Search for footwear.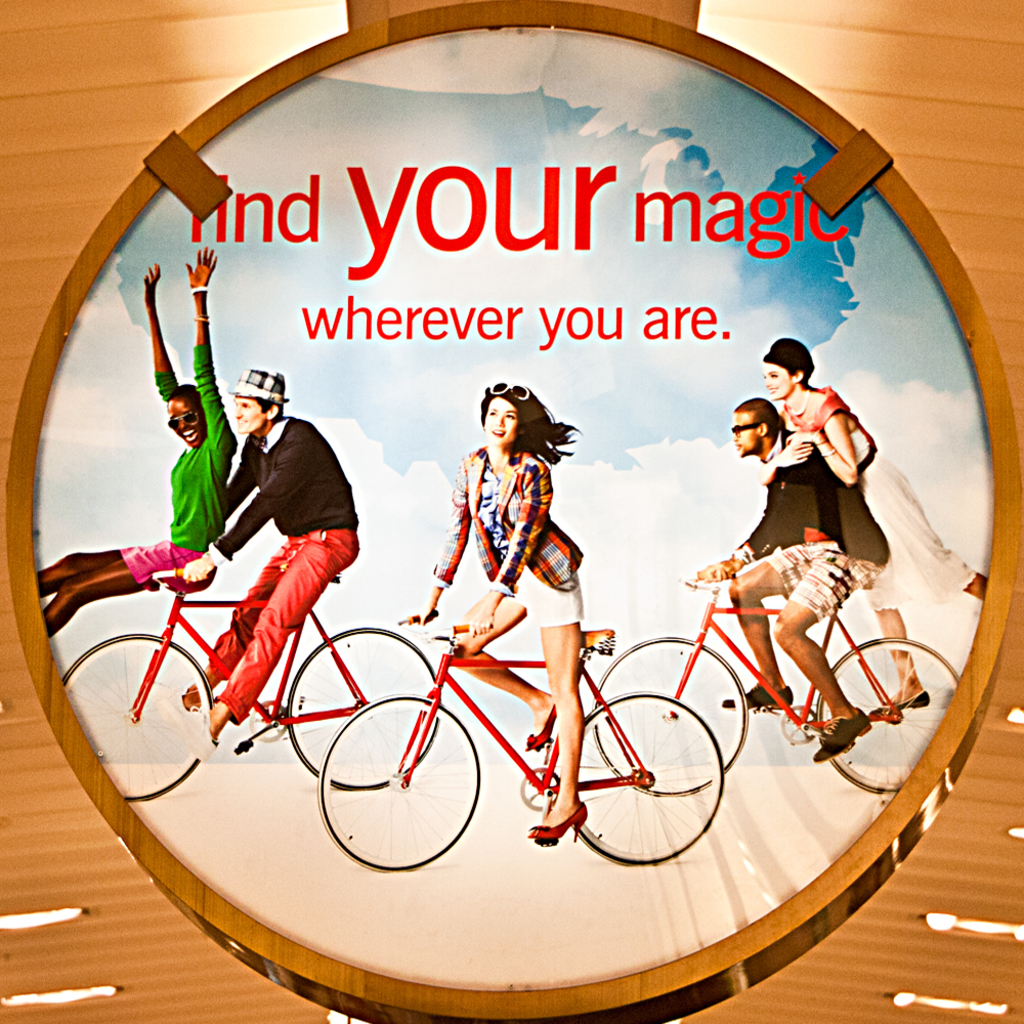
Found at locate(526, 801, 588, 845).
